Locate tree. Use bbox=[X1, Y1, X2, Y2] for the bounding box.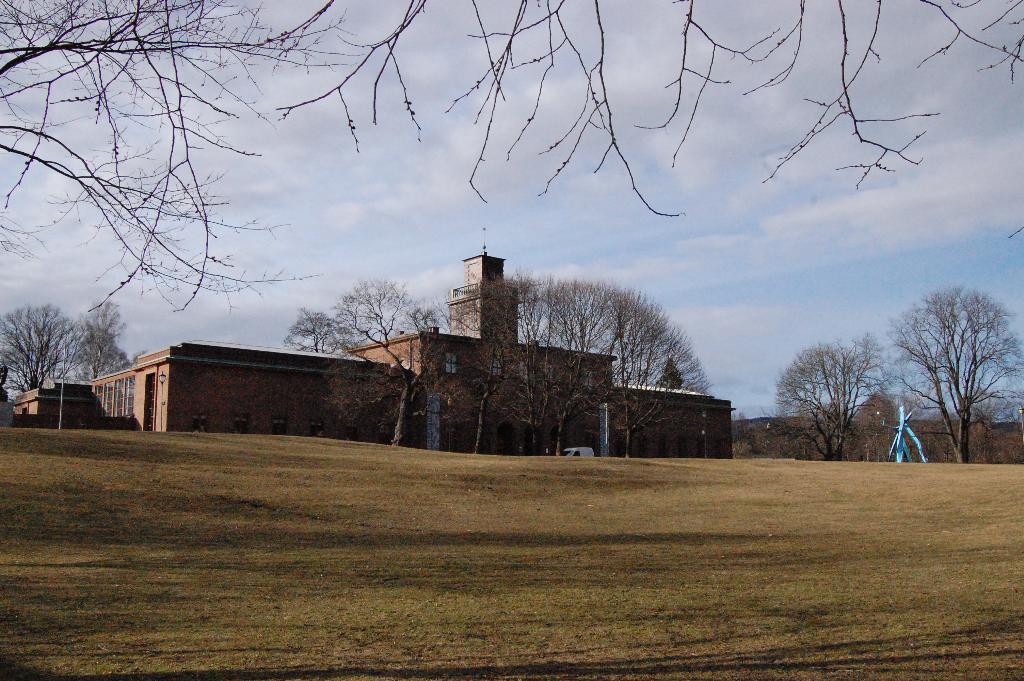
bbox=[0, 299, 93, 397].
